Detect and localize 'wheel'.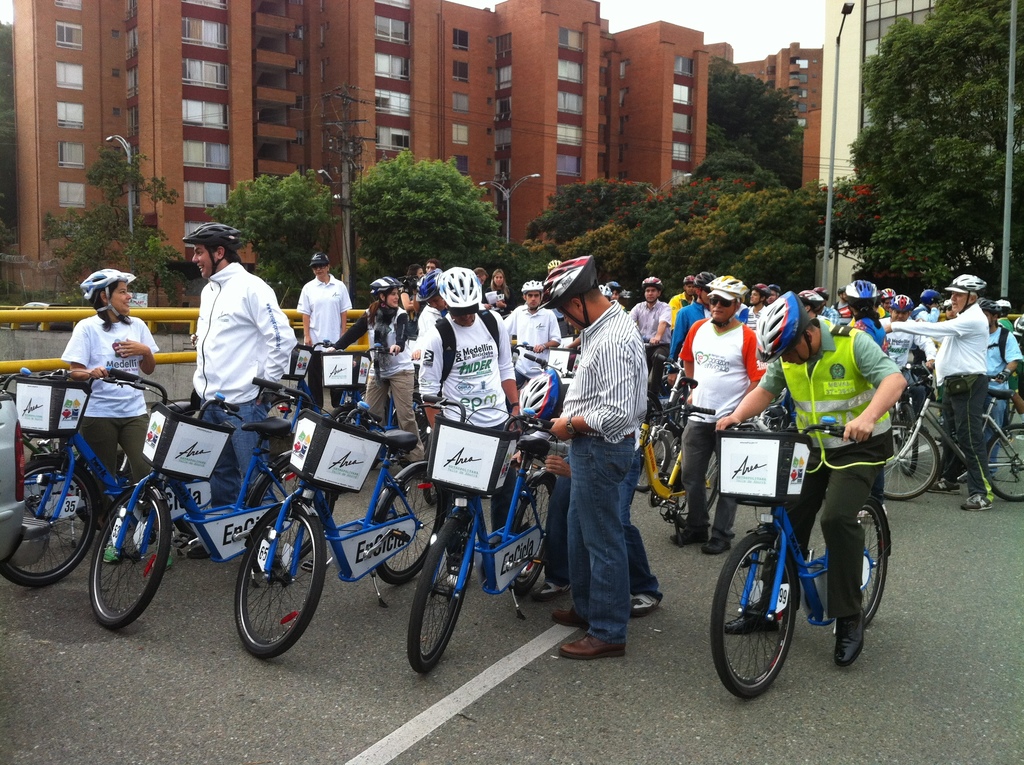
Localized at (x1=239, y1=501, x2=329, y2=660).
